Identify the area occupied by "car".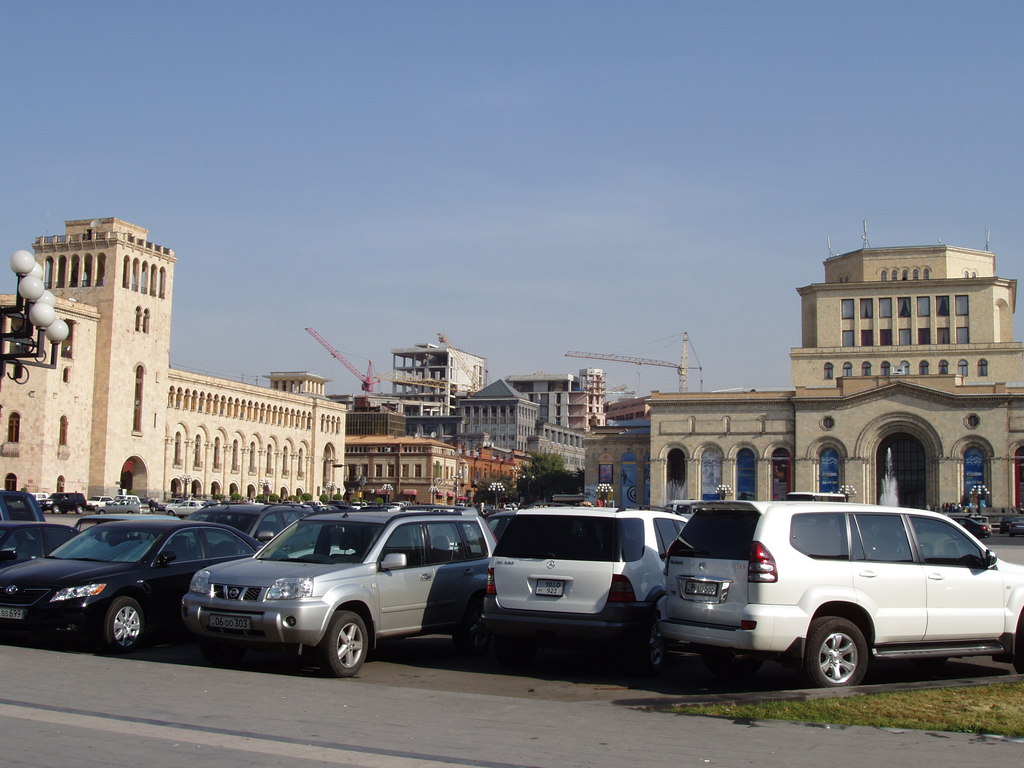
Area: crop(0, 519, 84, 572).
